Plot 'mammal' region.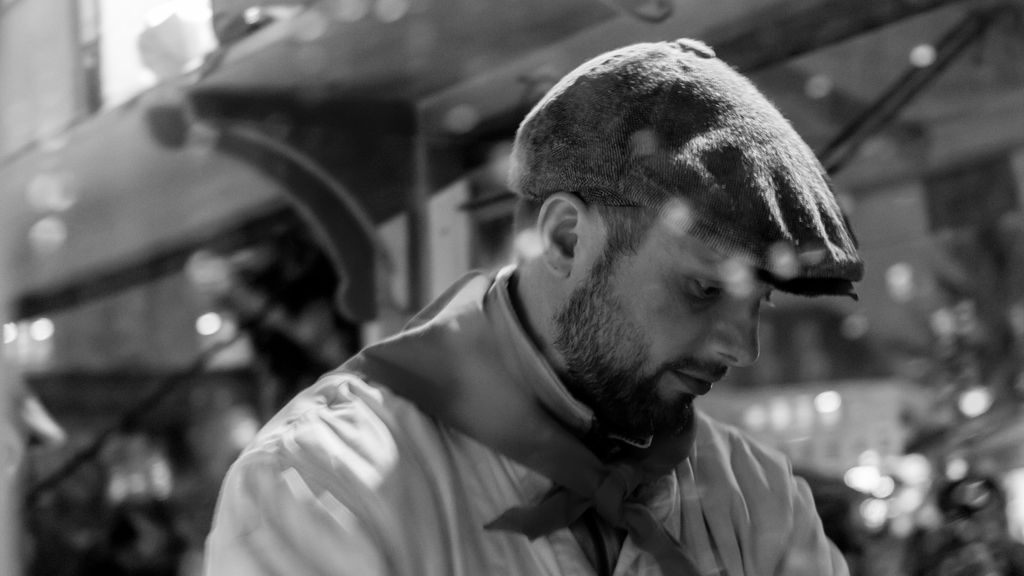
Plotted at l=179, t=61, r=922, b=561.
